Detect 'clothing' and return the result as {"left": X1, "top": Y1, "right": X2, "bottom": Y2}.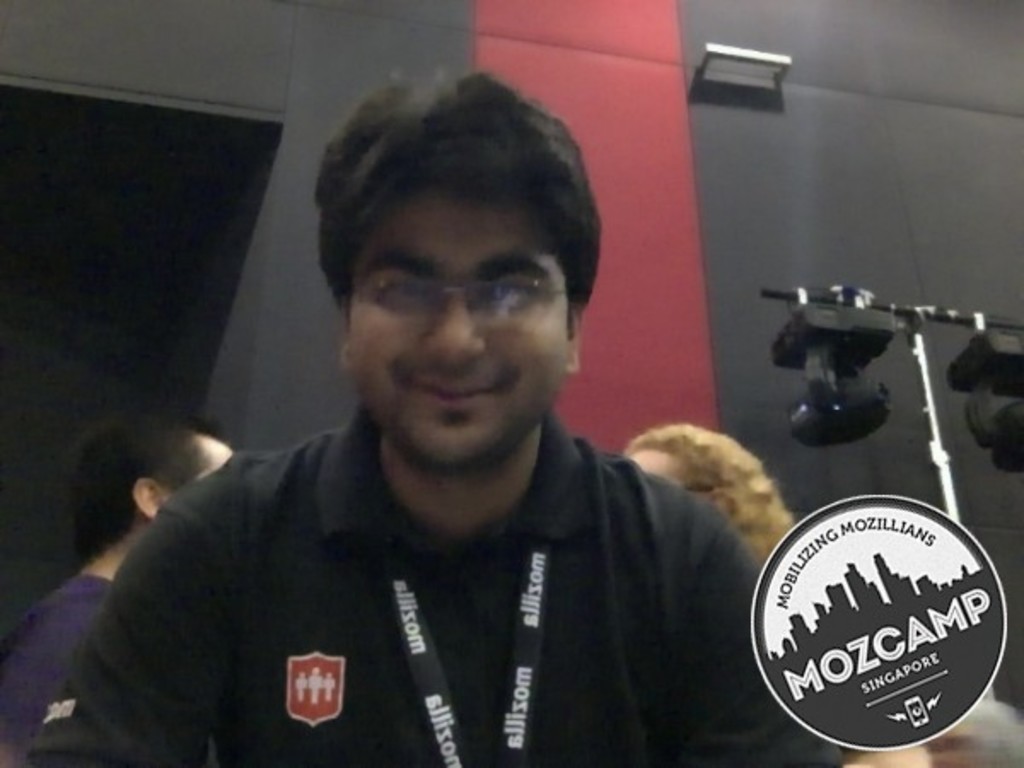
{"left": 29, "top": 398, "right": 855, "bottom": 766}.
